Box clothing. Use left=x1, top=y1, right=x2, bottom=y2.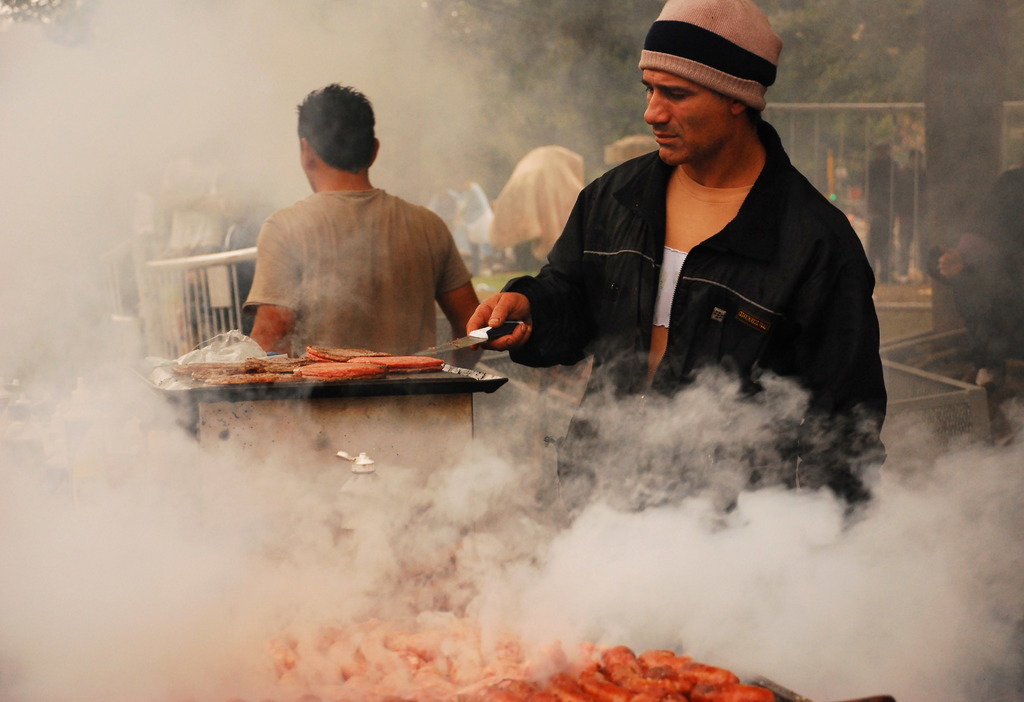
left=238, top=170, right=470, bottom=413.
